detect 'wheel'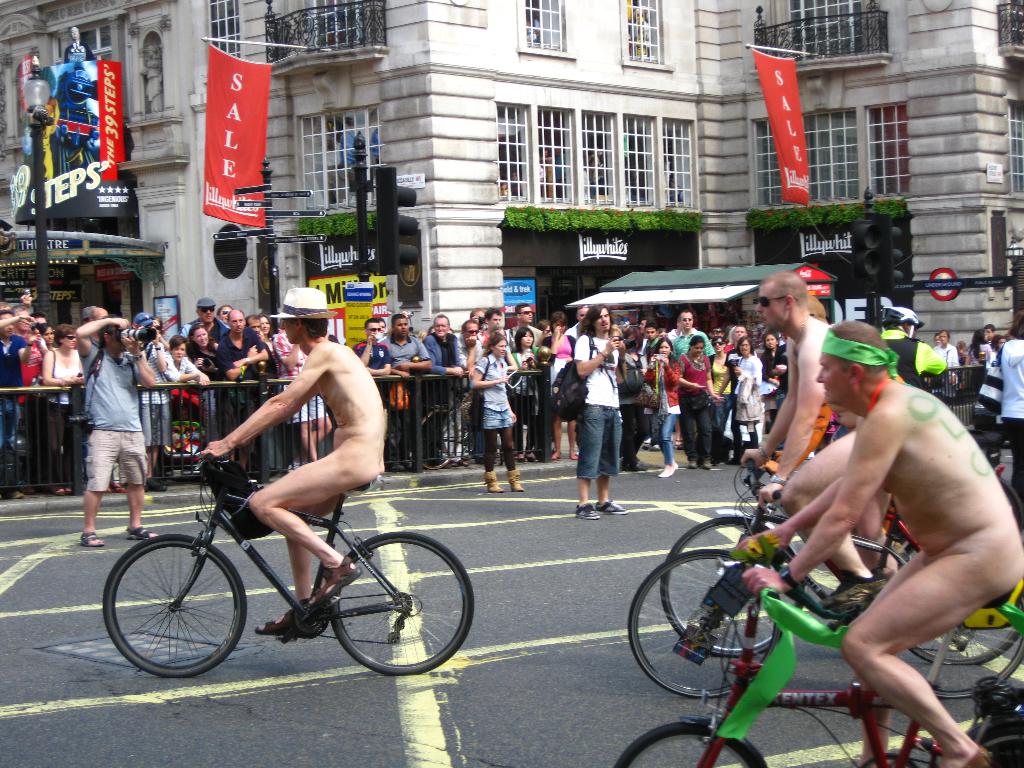
region(930, 633, 1023, 695)
